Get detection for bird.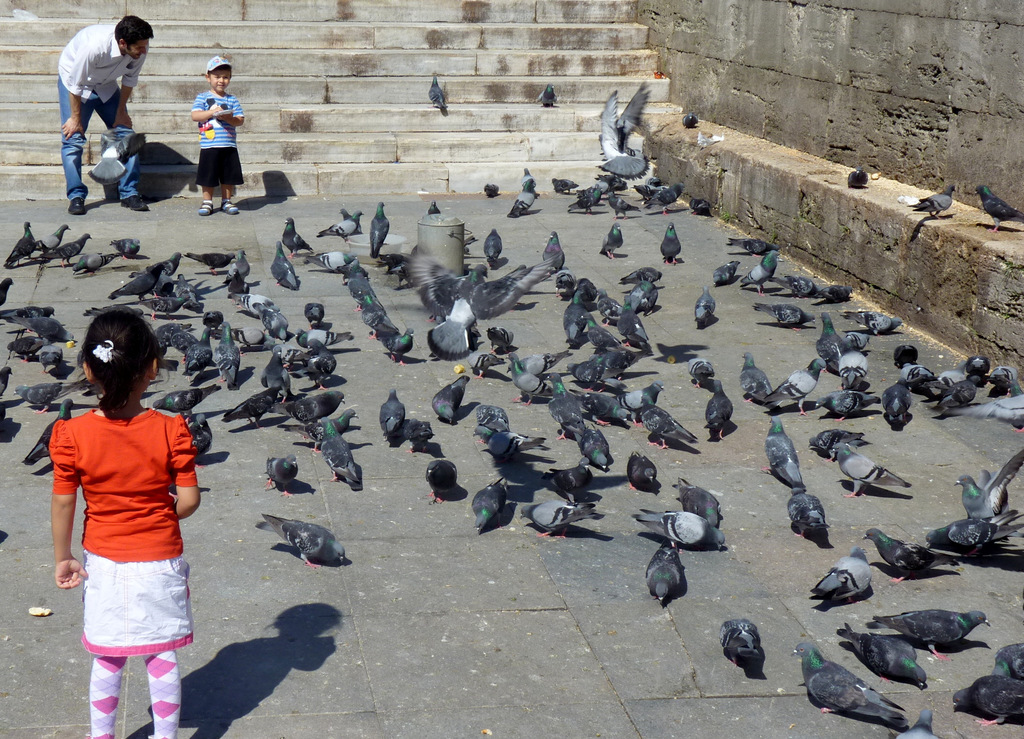
Detection: [698, 284, 719, 329].
